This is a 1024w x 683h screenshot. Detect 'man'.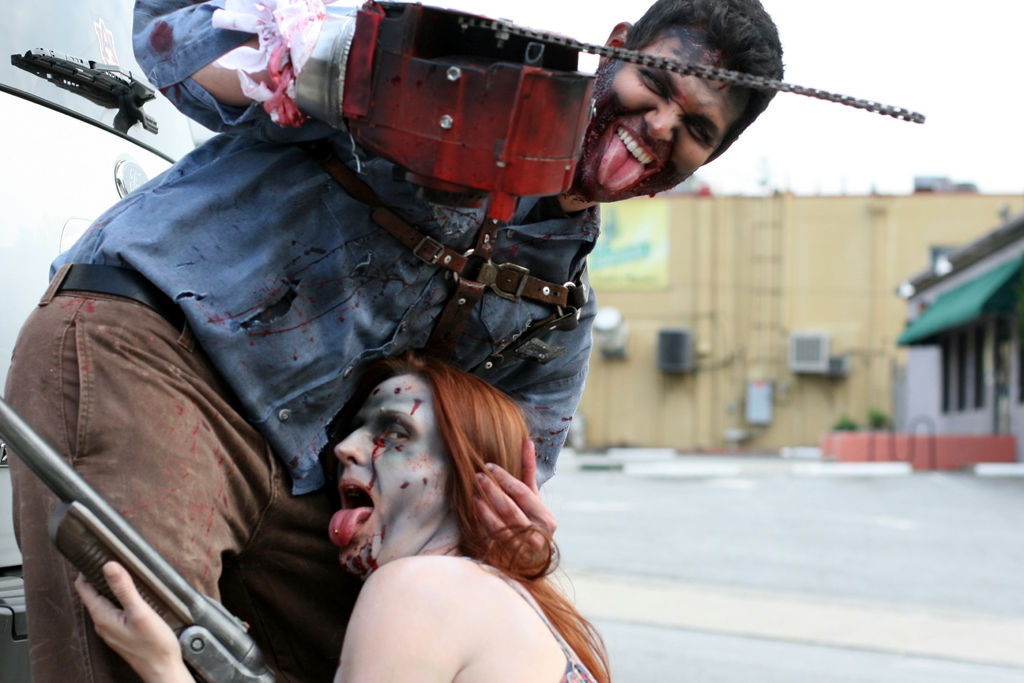
(left=6, top=33, right=730, bottom=679).
